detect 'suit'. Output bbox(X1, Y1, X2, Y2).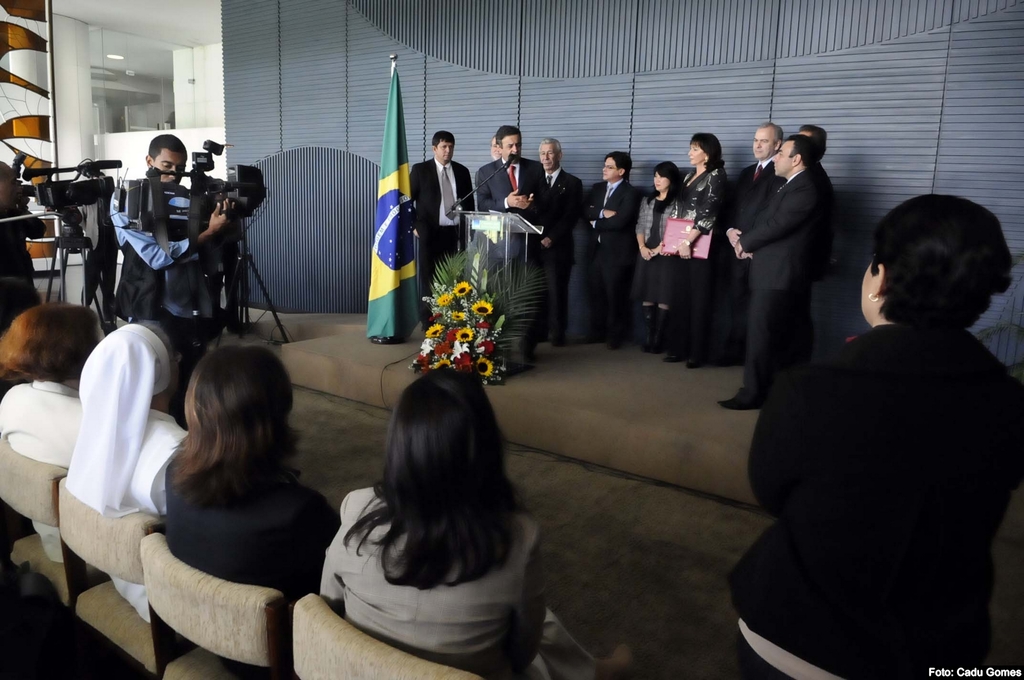
bbox(733, 136, 849, 403).
